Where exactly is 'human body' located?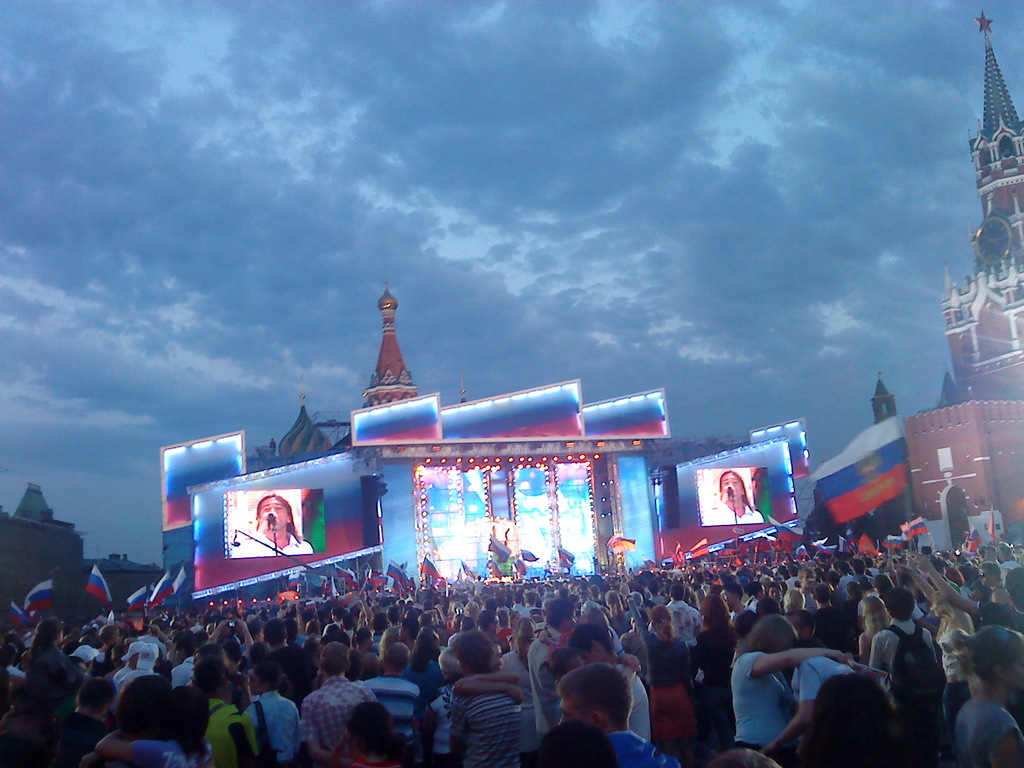
Its bounding box is box=[563, 663, 677, 767].
